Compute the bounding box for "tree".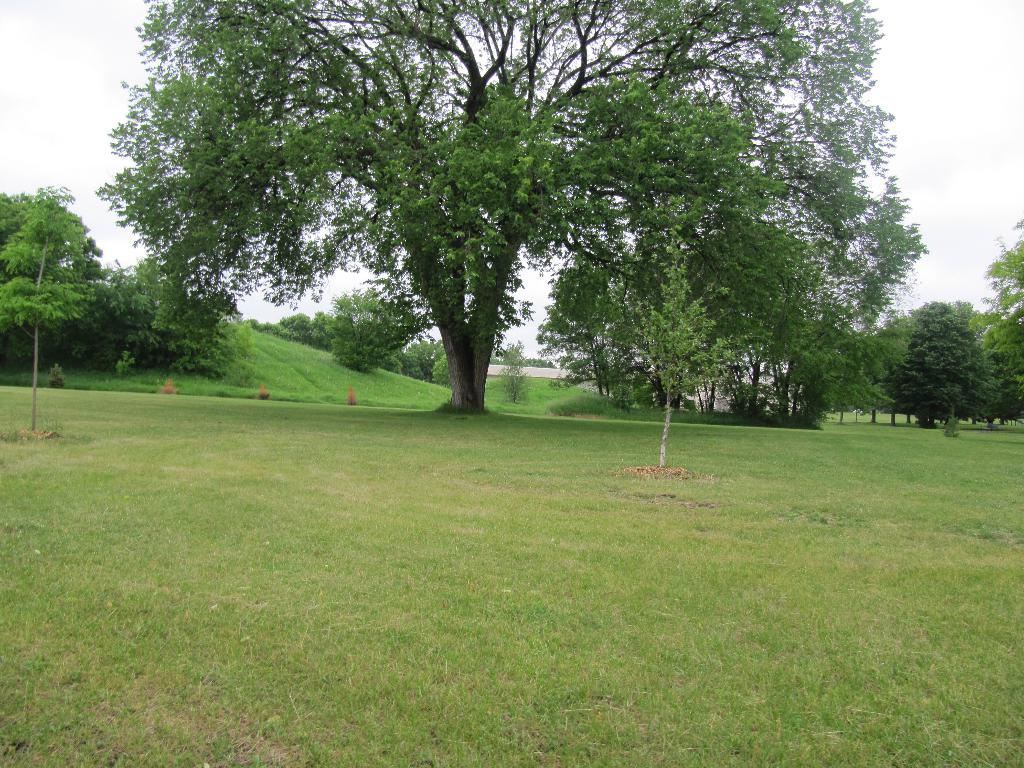
locate(104, 250, 239, 378).
